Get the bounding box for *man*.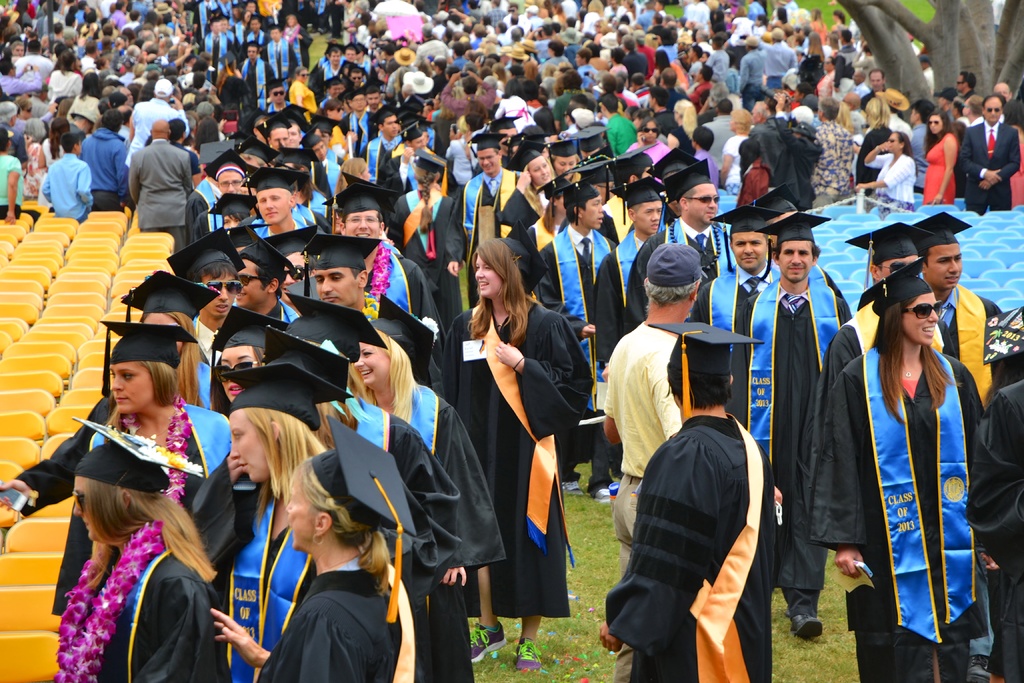
623,158,742,300.
